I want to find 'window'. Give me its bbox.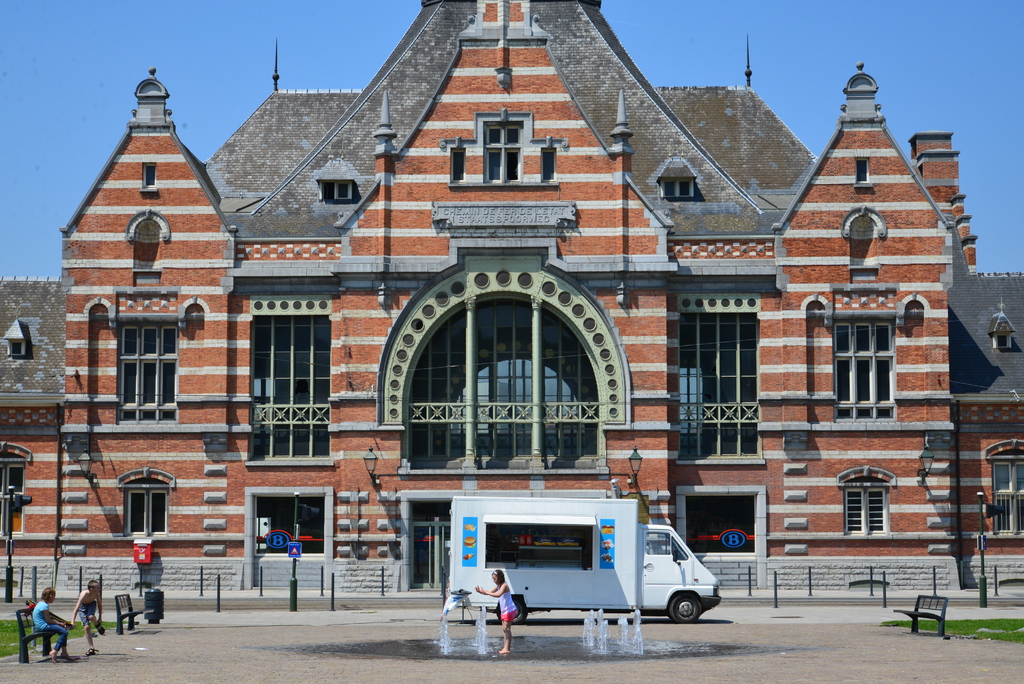
bbox=[252, 501, 326, 555].
